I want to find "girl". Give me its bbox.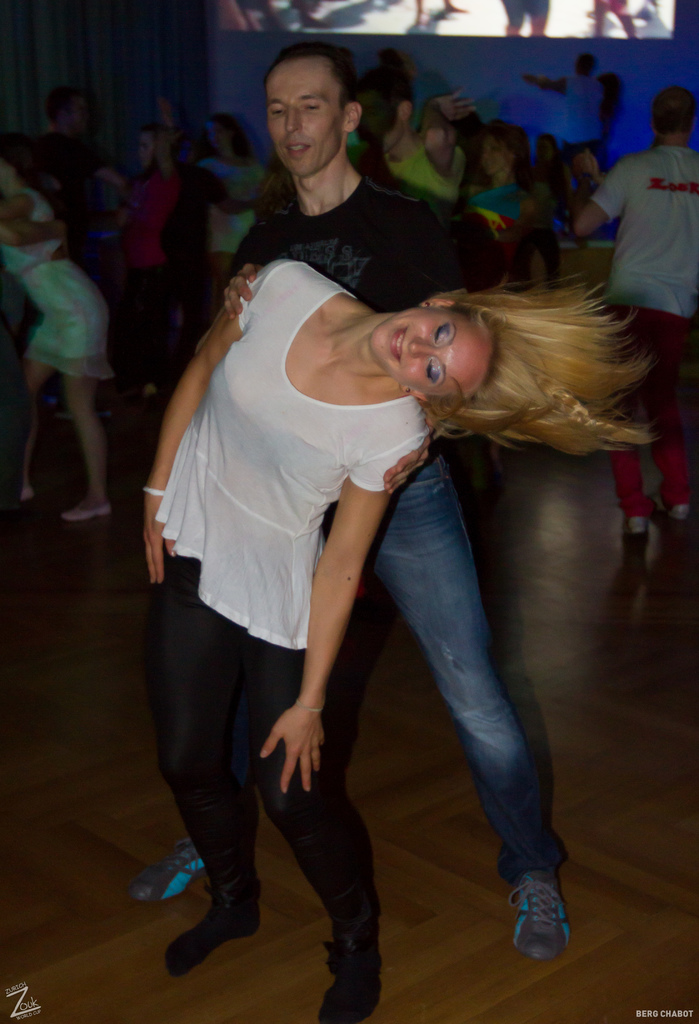
457 119 541 258.
